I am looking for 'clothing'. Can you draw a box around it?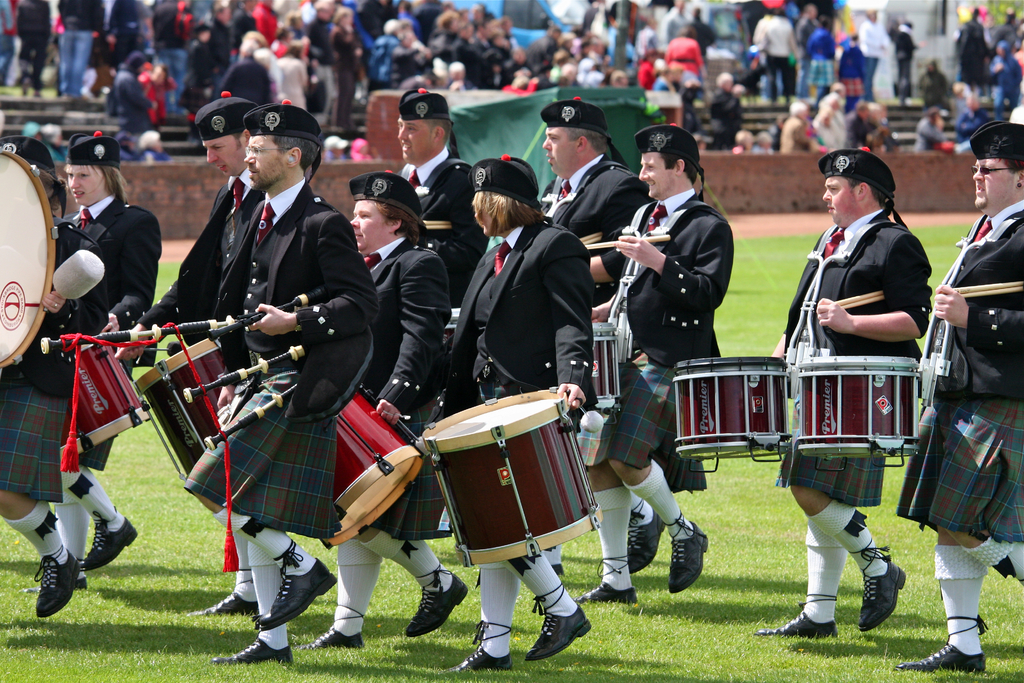
Sure, the bounding box is left=796, top=170, right=939, bottom=522.
